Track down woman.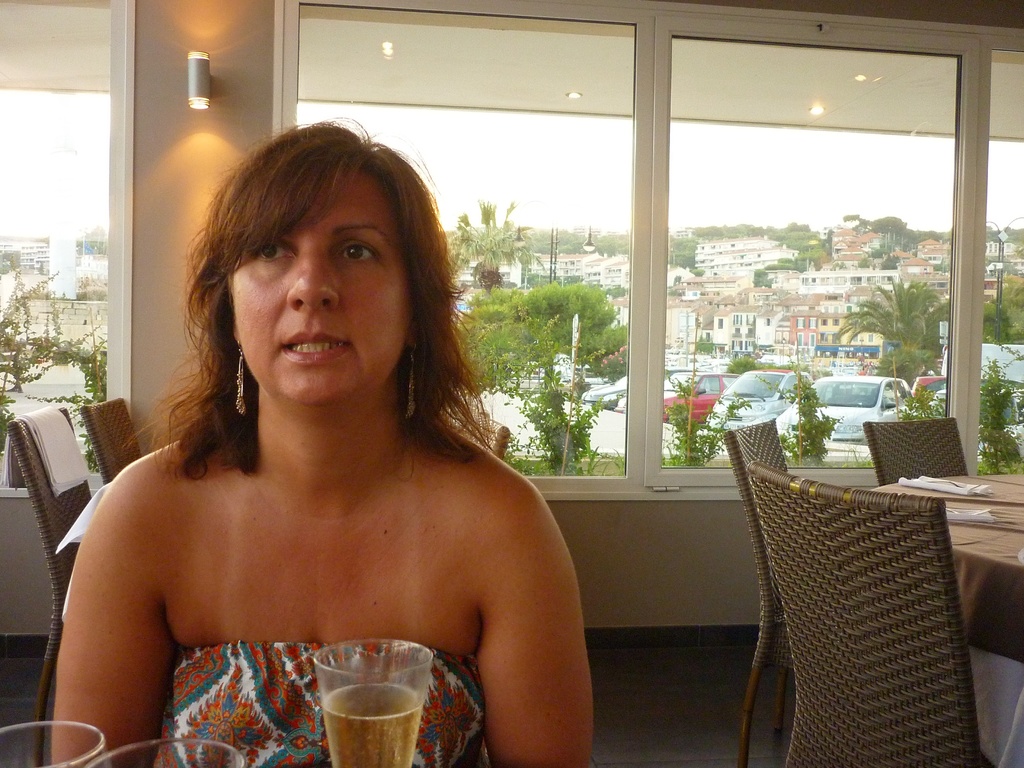
Tracked to 51 126 609 762.
